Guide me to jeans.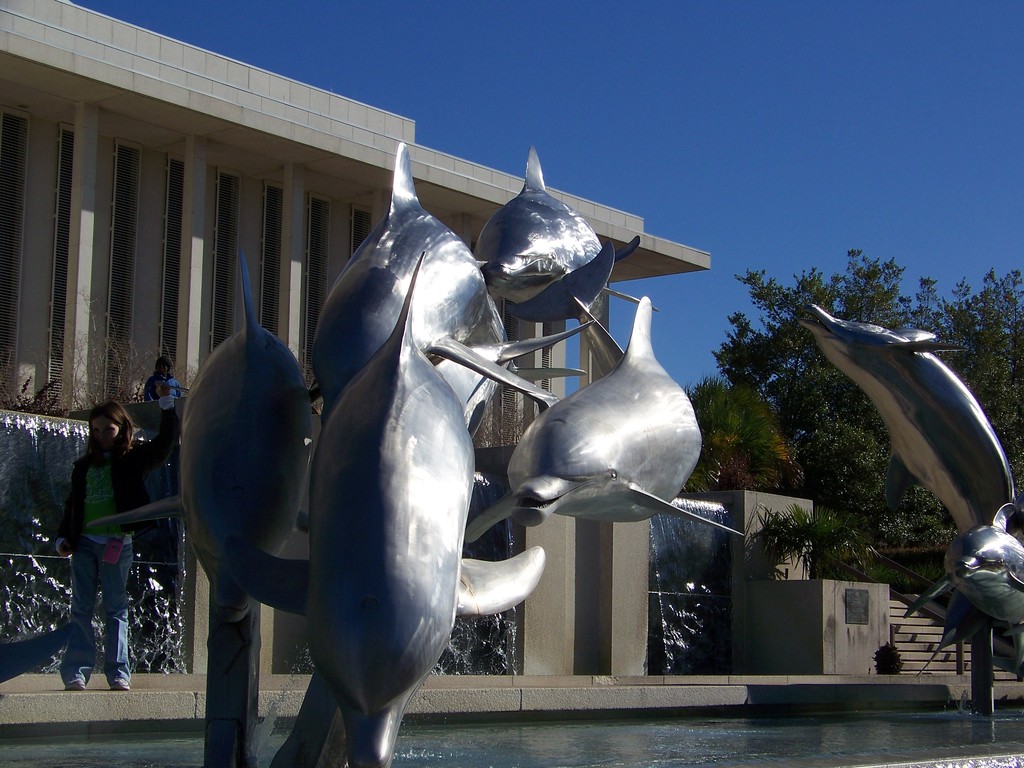
Guidance: {"left": 57, "top": 534, "right": 134, "bottom": 682}.
